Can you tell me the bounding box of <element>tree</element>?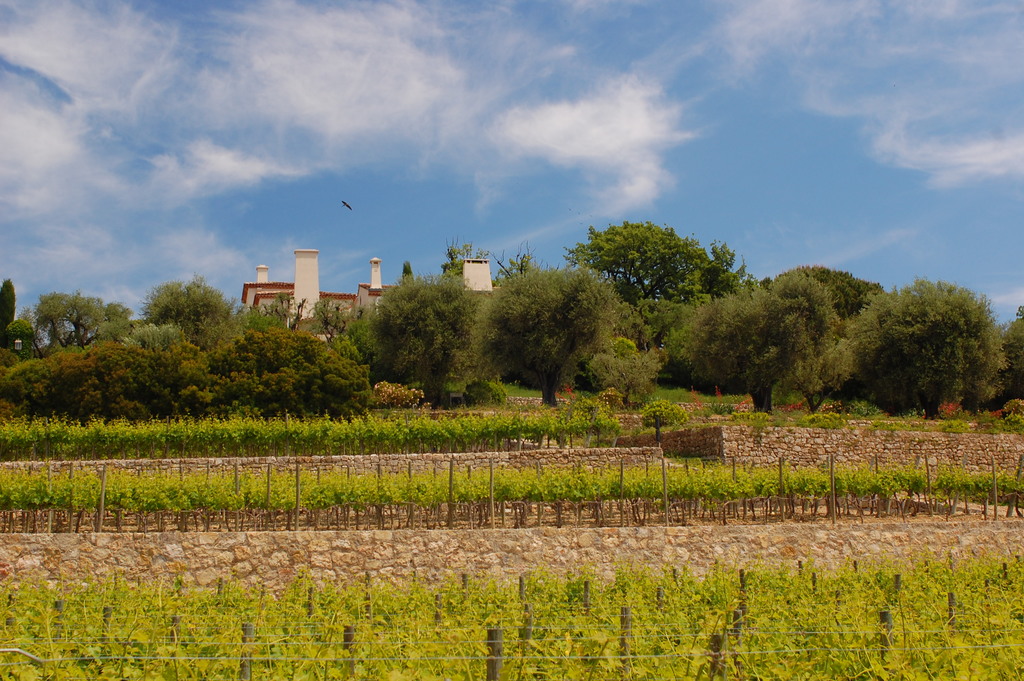
Rect(1004, 309, 1023, 406).
